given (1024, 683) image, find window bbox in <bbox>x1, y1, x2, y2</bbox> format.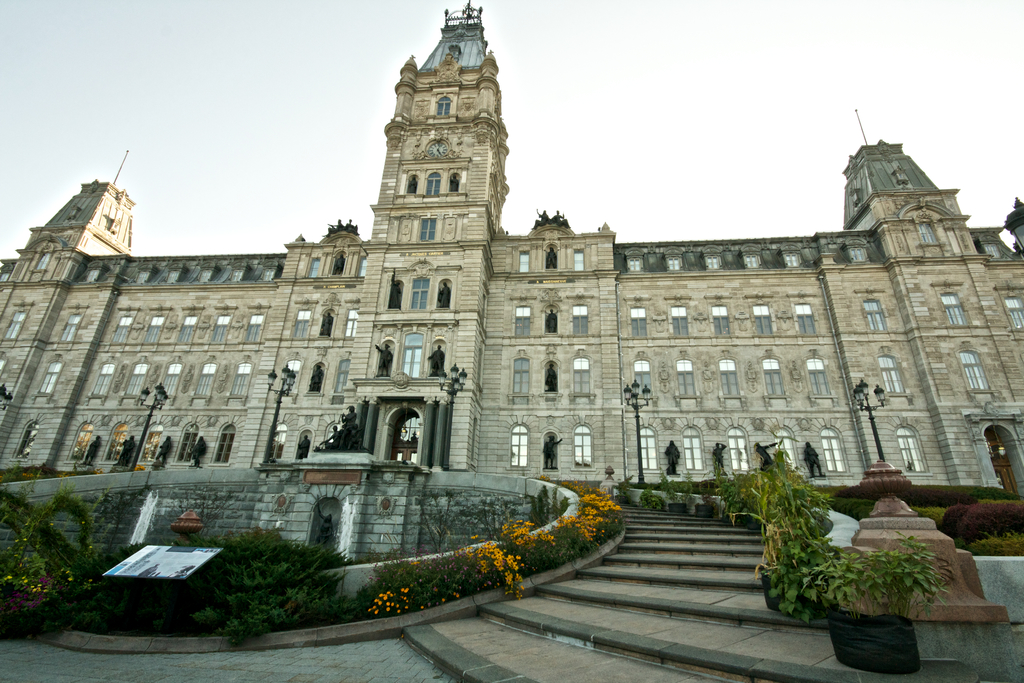
<bbox>895, 424, 927, 472</bbox>.
